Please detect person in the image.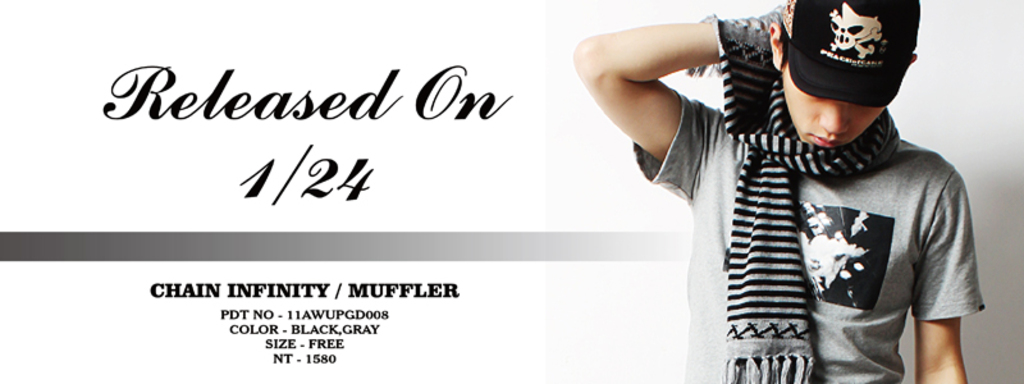
Rect(617, 0, 998, 378).
